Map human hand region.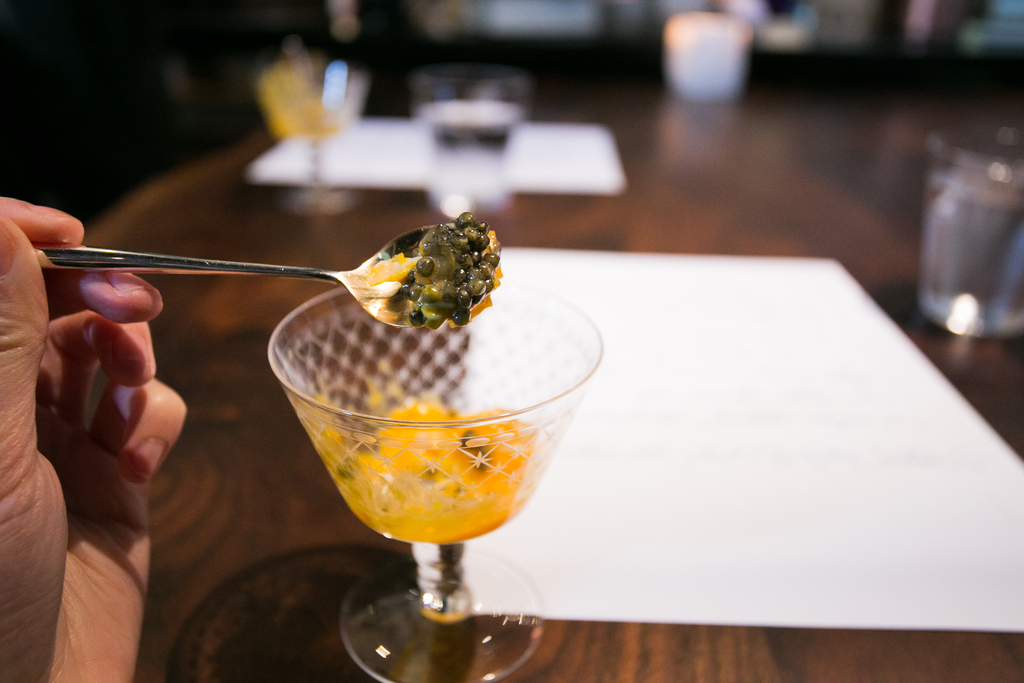
Mapped to {"left": 0, "top": 197, "right": 187, "bottom": 682}.
